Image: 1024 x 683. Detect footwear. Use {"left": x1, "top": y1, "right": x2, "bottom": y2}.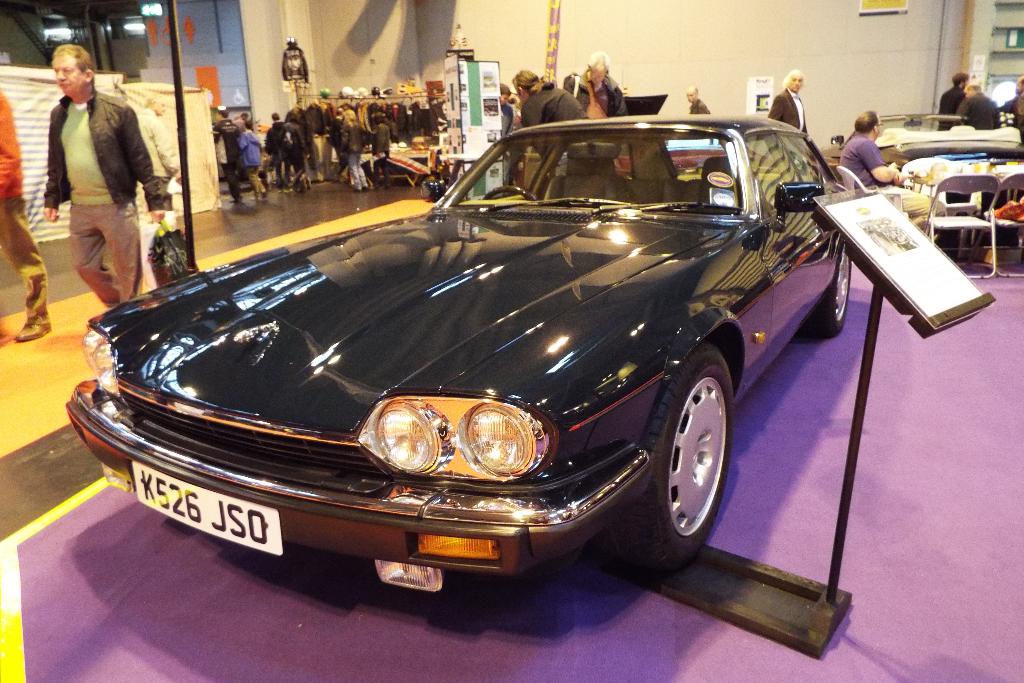
{"left": 353, "top": 190, "right": 357, "bottom": 195}.
